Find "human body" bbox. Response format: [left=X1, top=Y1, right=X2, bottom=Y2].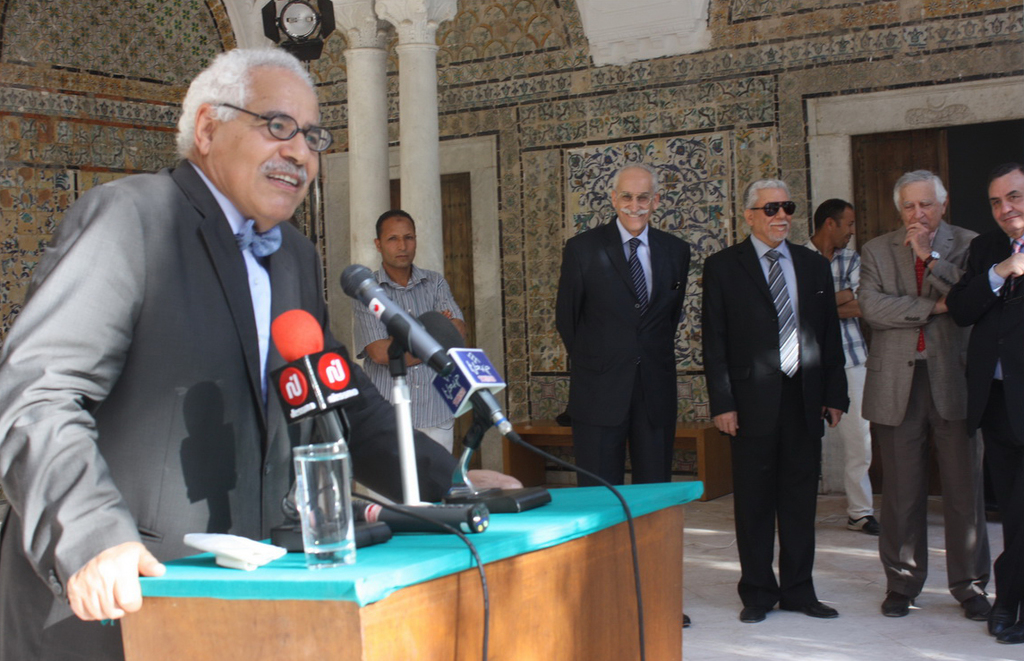
[left=347, top=258, right=470, bottom=453].
